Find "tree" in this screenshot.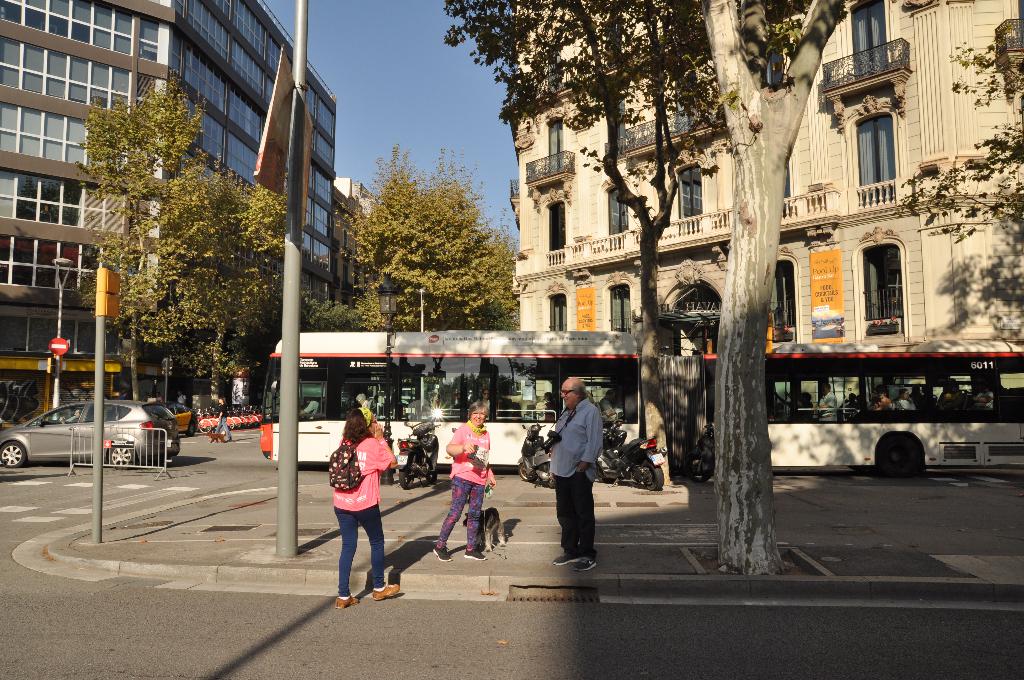
The bounding box for "tree" is crop(47, 48, 287, 441).
